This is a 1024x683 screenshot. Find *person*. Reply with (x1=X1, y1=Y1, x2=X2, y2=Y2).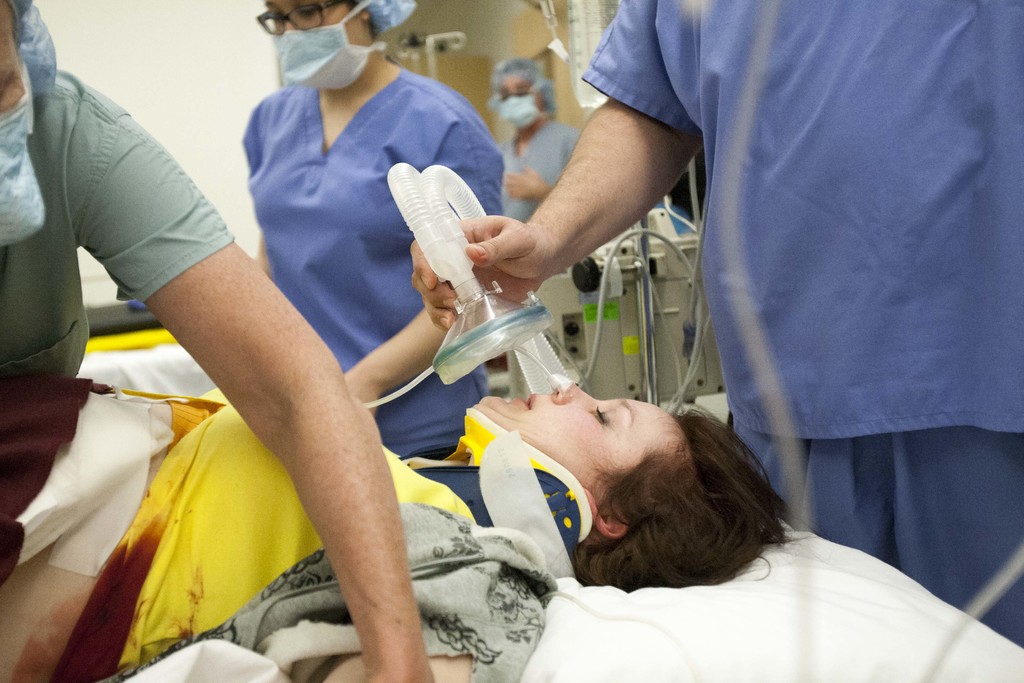
(x1=0, y1=0, x2=439, y2=680).
